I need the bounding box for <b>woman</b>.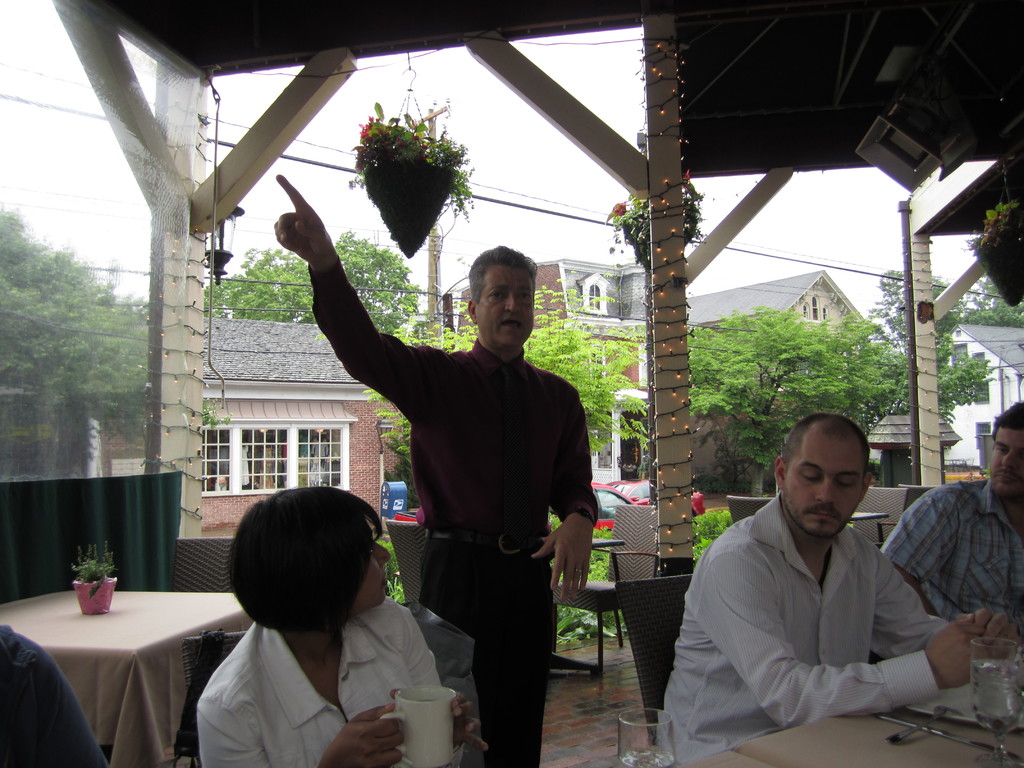
Here it is: bbox=[199, 491, 444, 767].
